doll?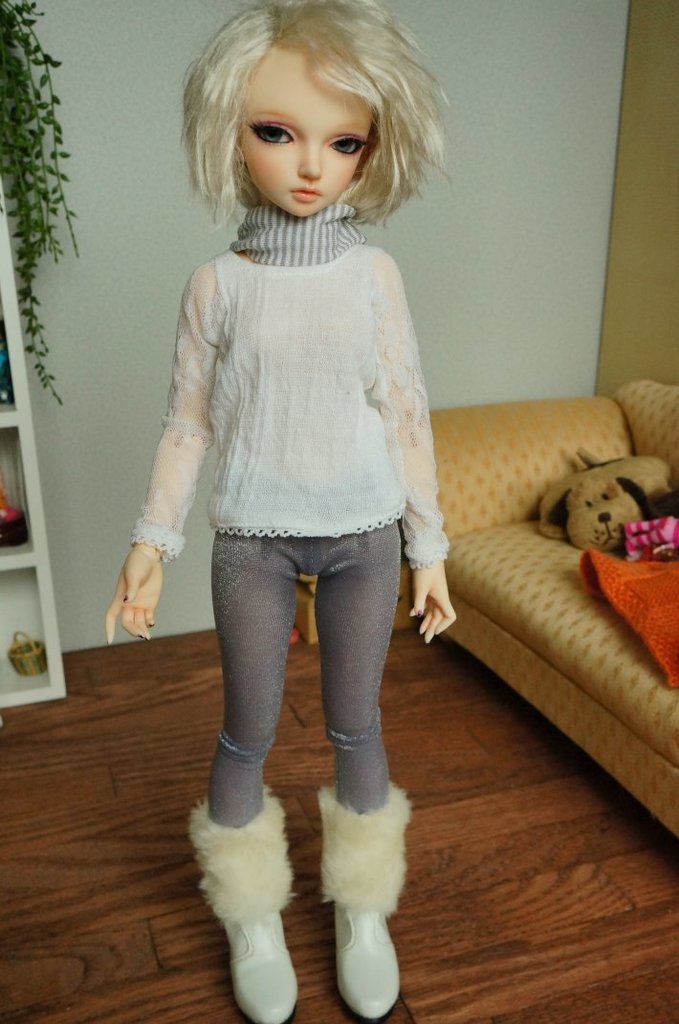
<bbox>132, 76, 498, 922</bbox>
